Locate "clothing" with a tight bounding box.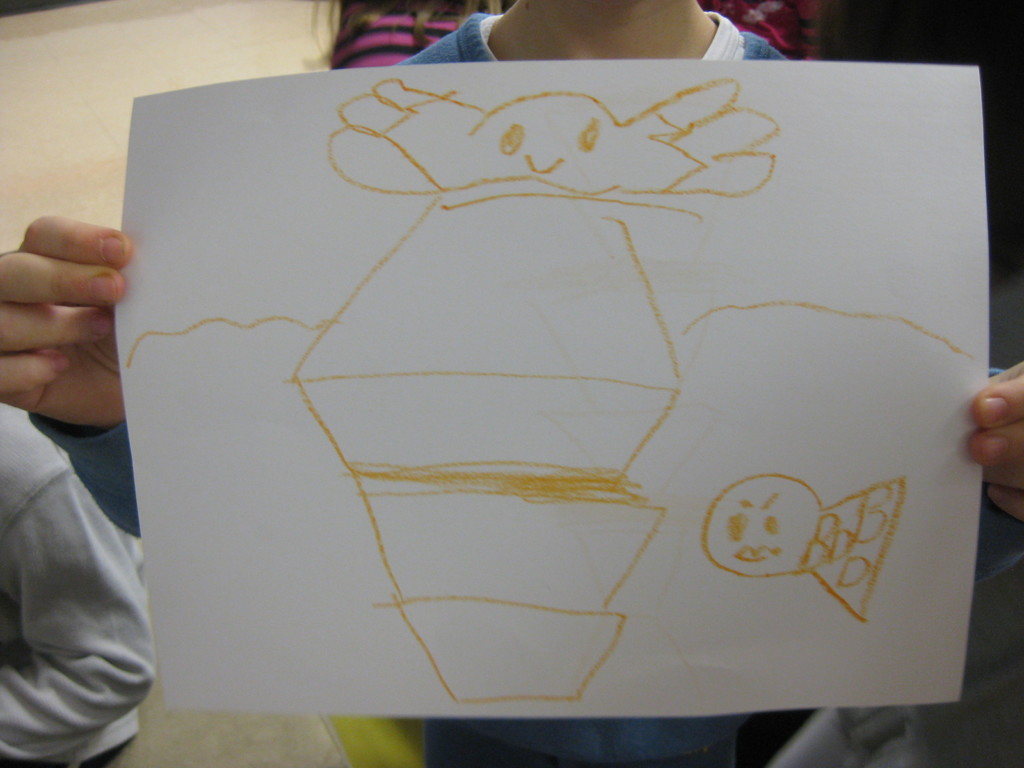
select_region(32, 4, 1016, 767).
